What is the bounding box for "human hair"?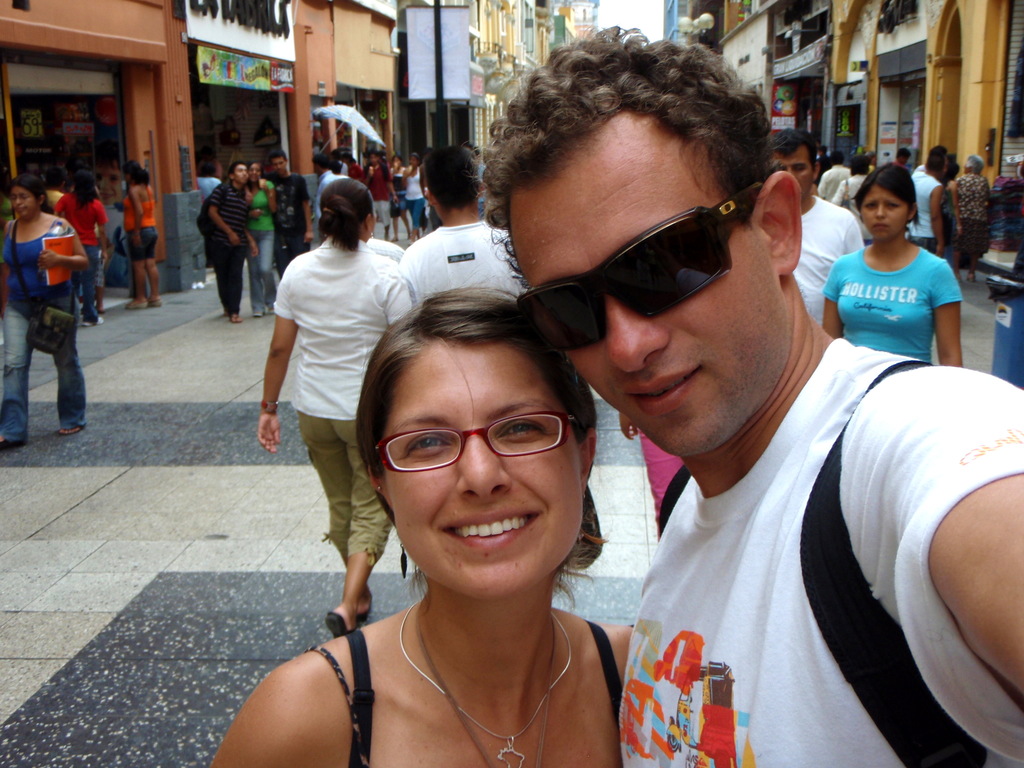
box=[487, 43, 771, 251].
